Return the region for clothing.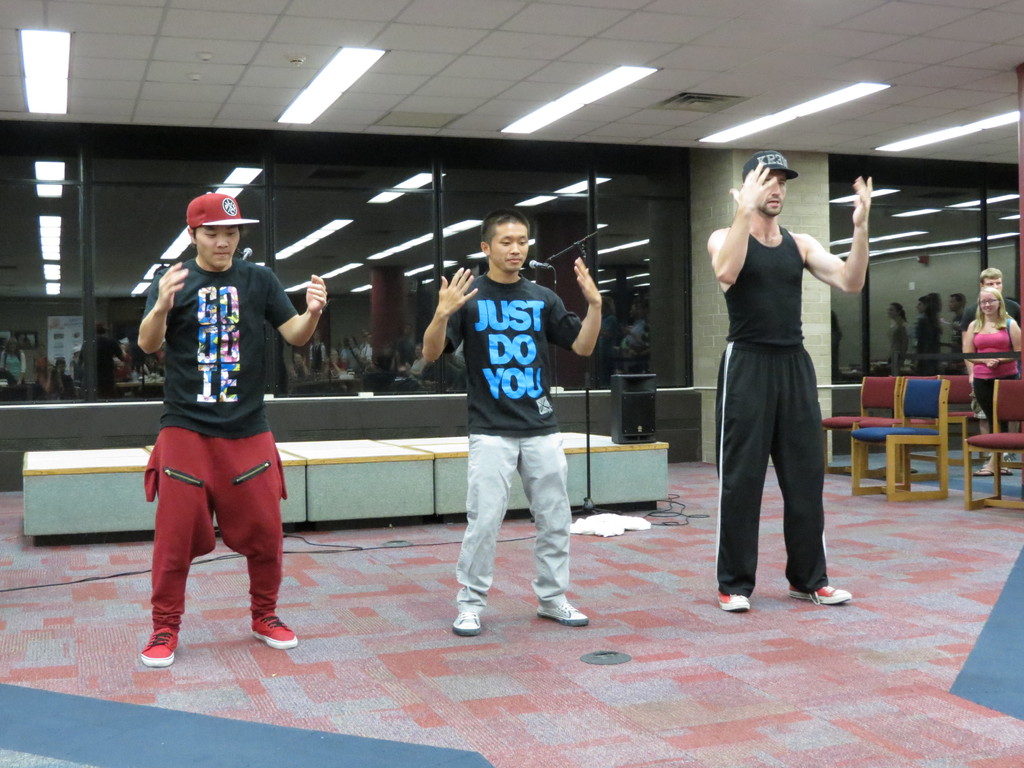
712,224,821,596.
